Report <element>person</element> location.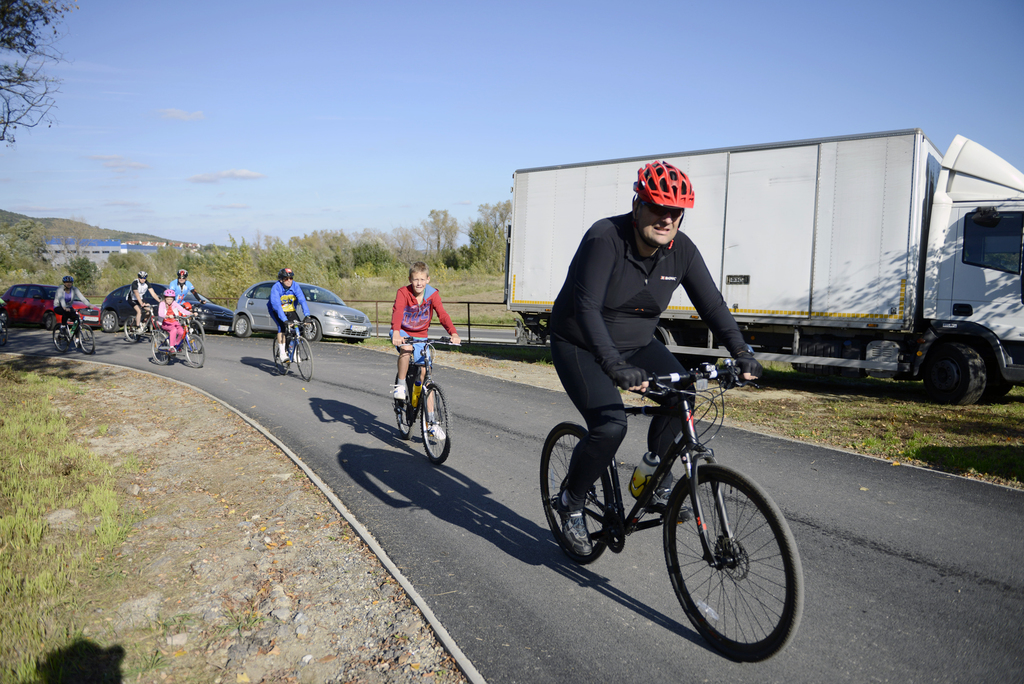
Report: bbox(120, 268, 160, 334).
